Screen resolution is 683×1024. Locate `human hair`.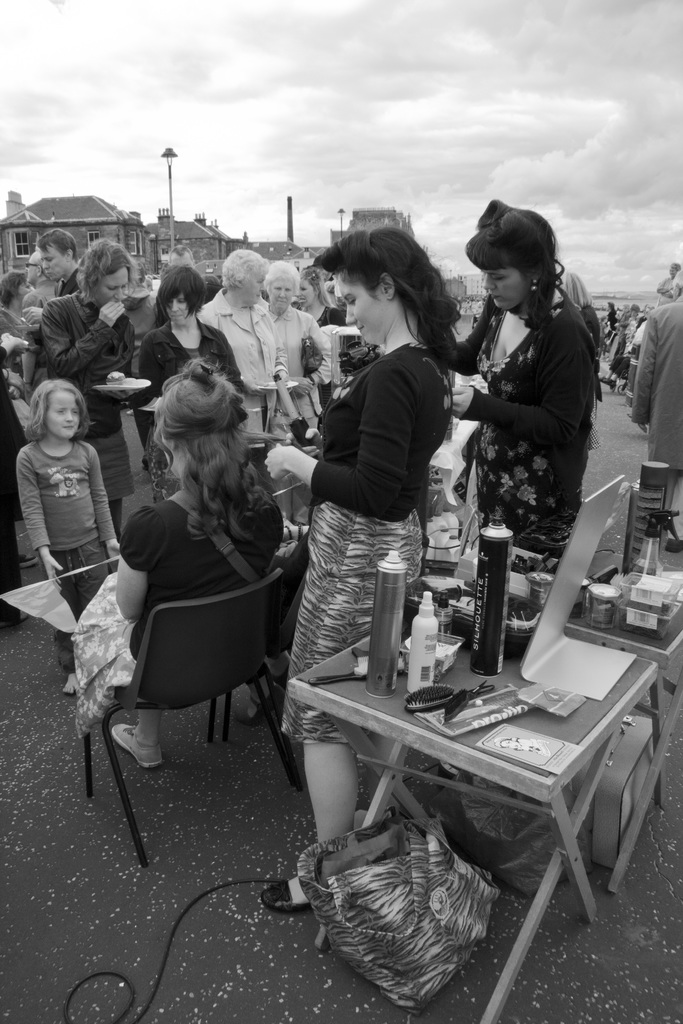
{"x1": 0, "y1": 267, "x2": 33, "y2": 307}.
